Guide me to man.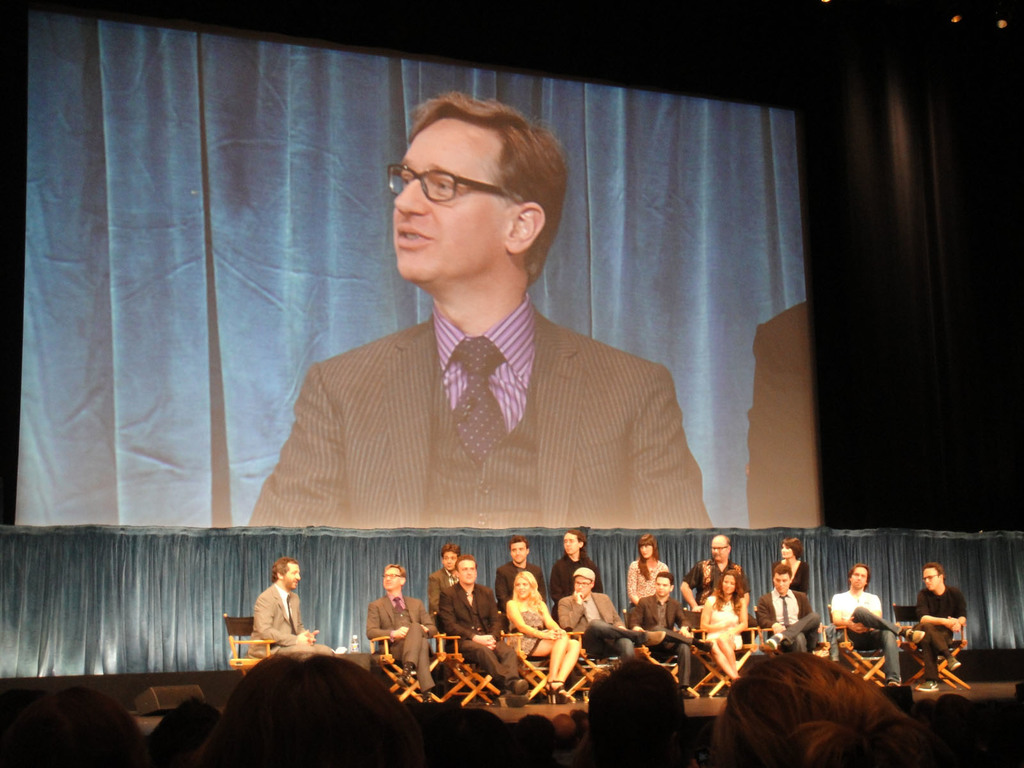
Guidance: 680/532/762/656.
